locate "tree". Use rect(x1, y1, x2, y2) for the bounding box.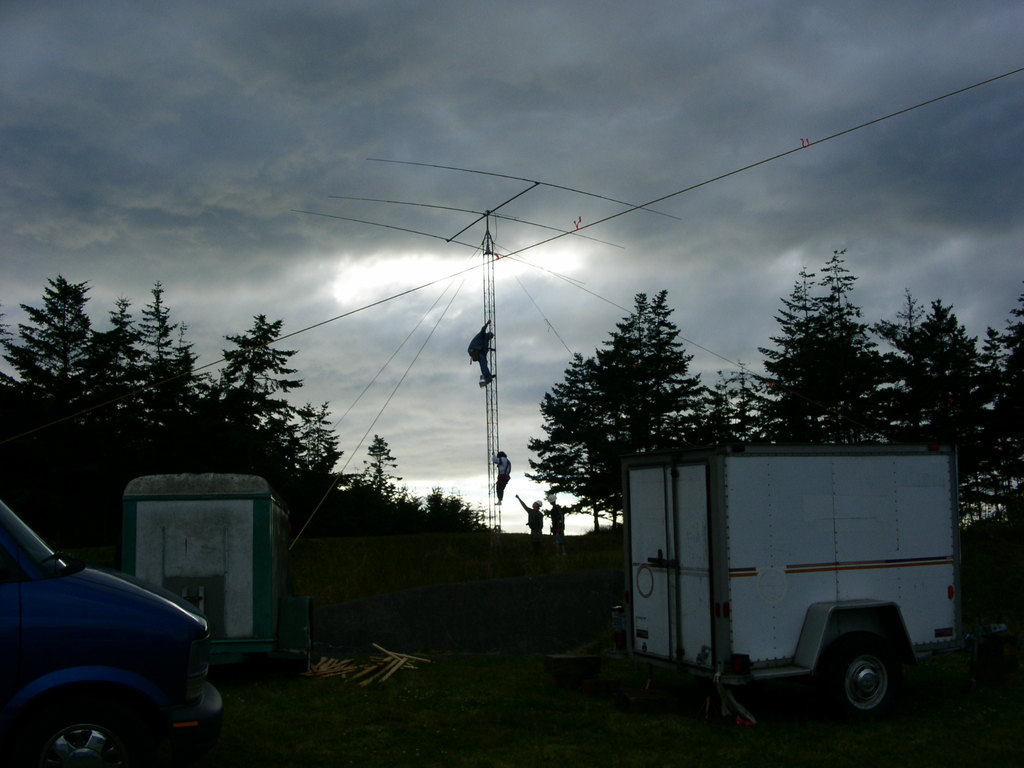
rect(527, 348, 609, 538).
